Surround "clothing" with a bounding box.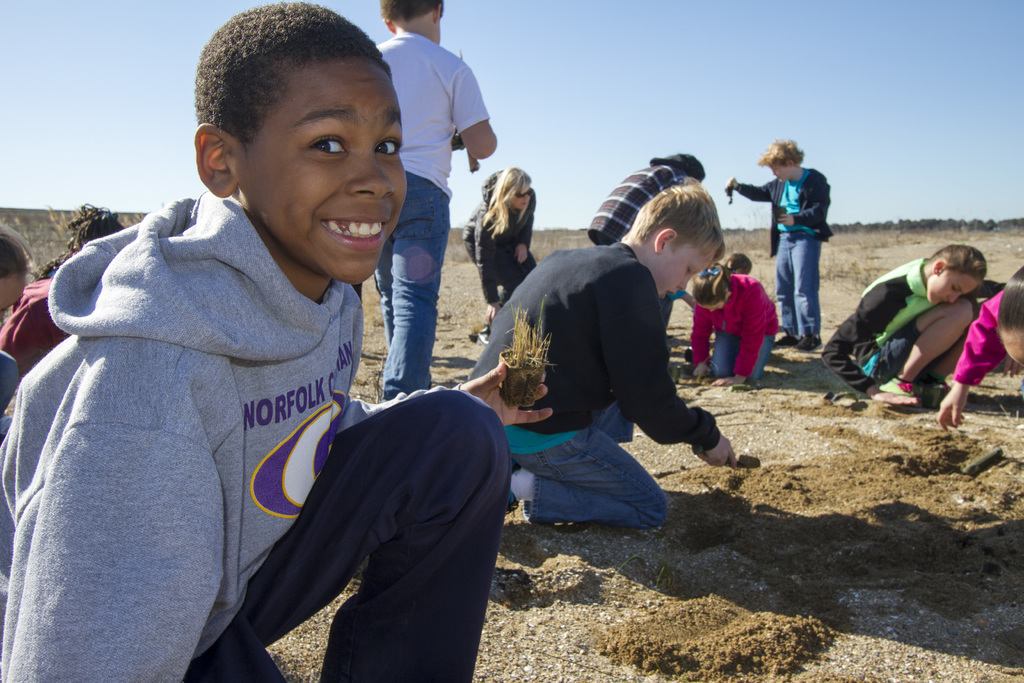
951/288/1023/387.
